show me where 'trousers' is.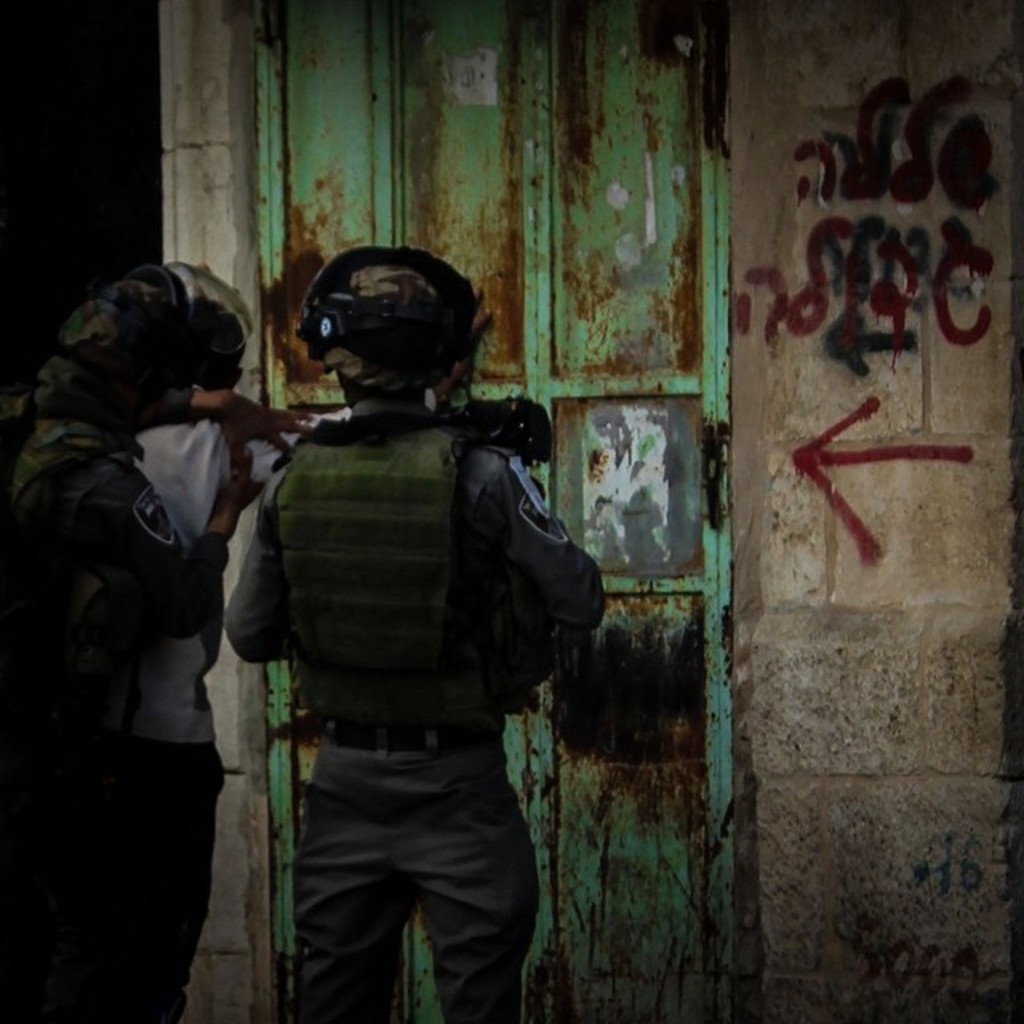
'trousers' is at [left=288, top=725, right=539, bottom=1022].
